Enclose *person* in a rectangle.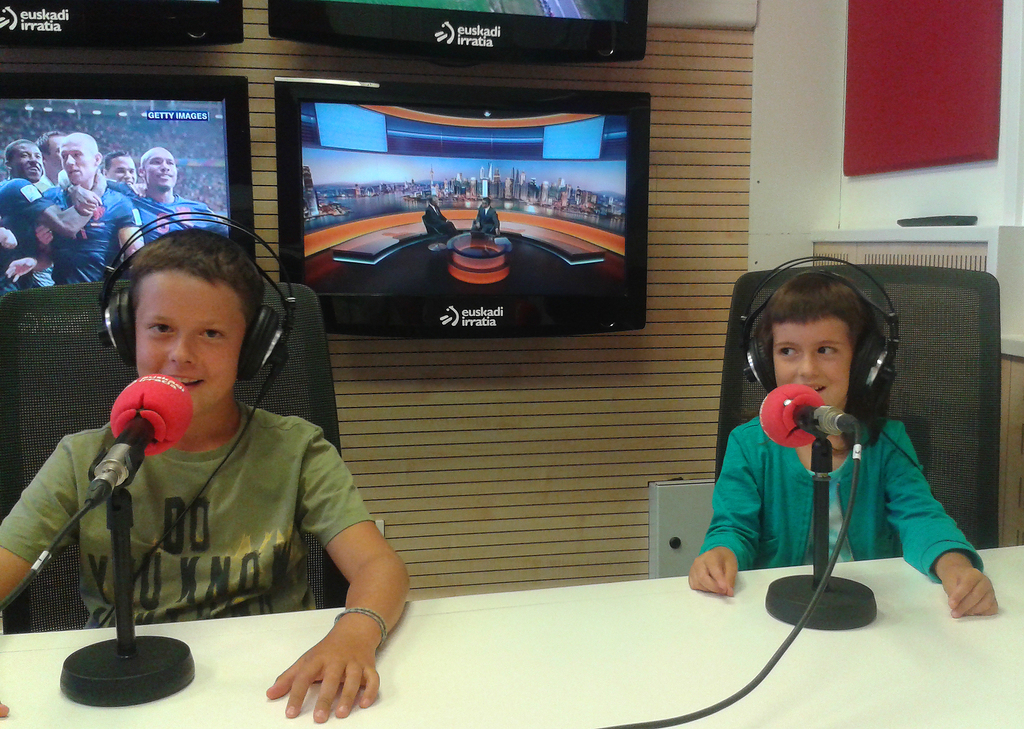
box(469, 194, 509, 243).
